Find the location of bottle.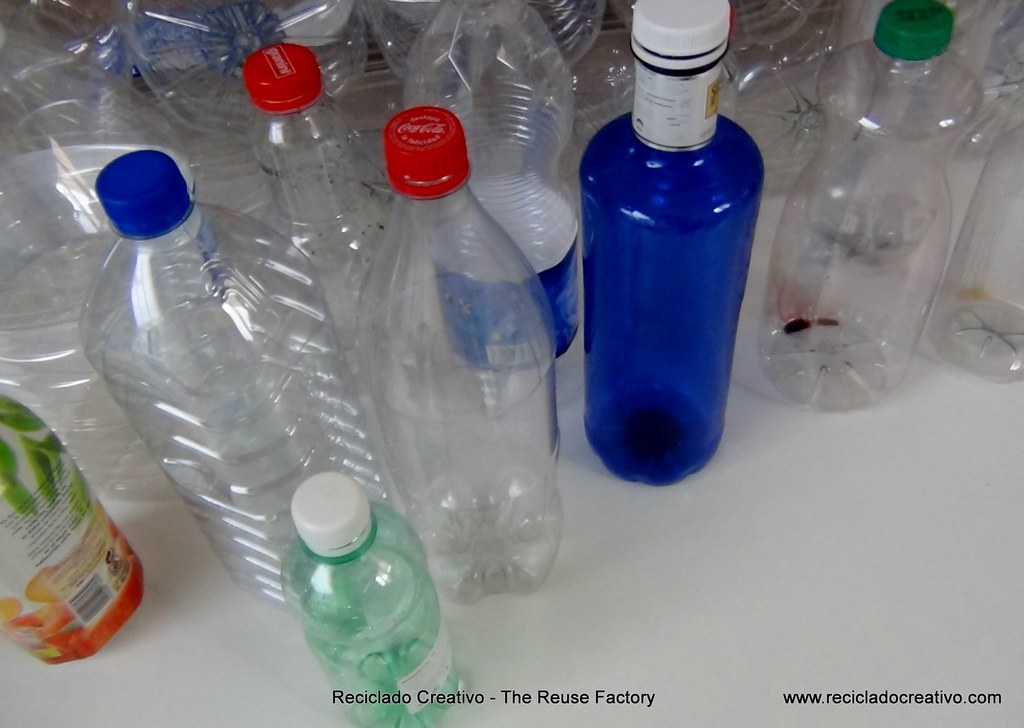
Location: bbox(774, 0, 979, 417).
